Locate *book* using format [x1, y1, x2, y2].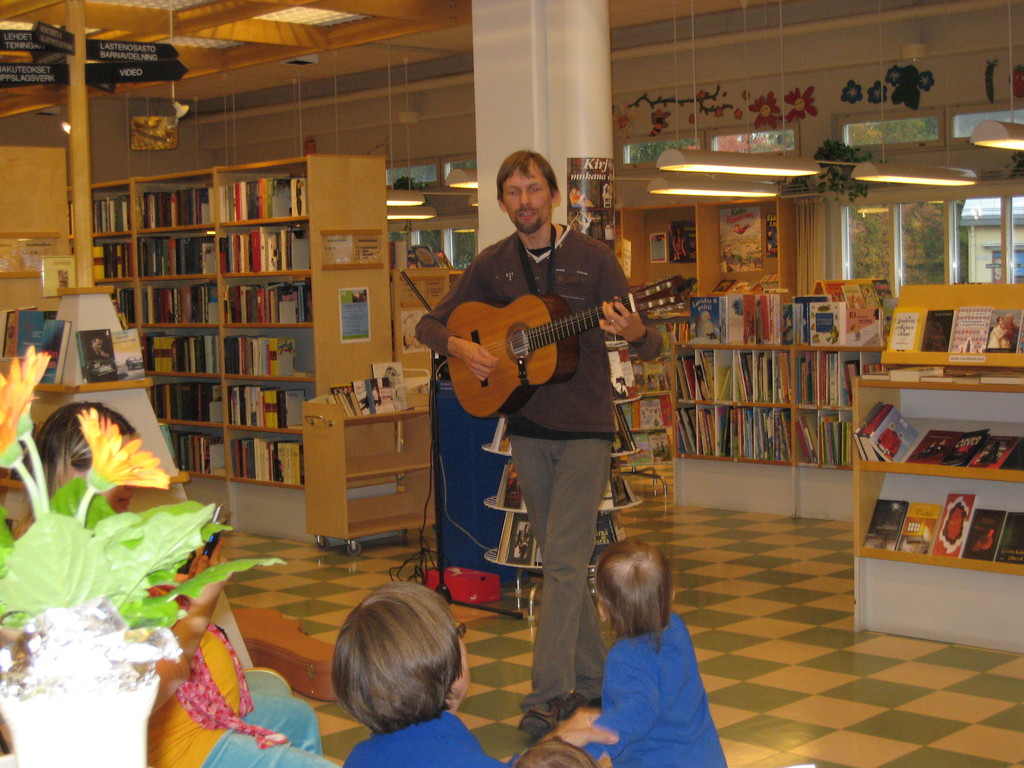
[977, 436, 1020, 468].
